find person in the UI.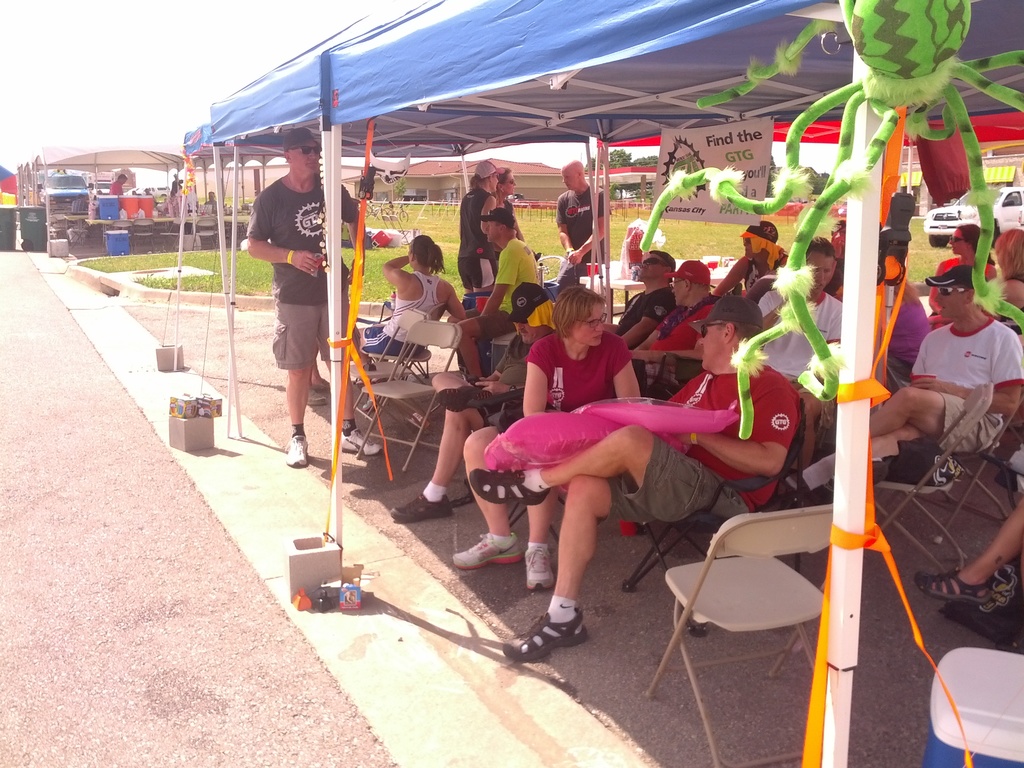
UI element at bbox(723, 234, 845, 508).
